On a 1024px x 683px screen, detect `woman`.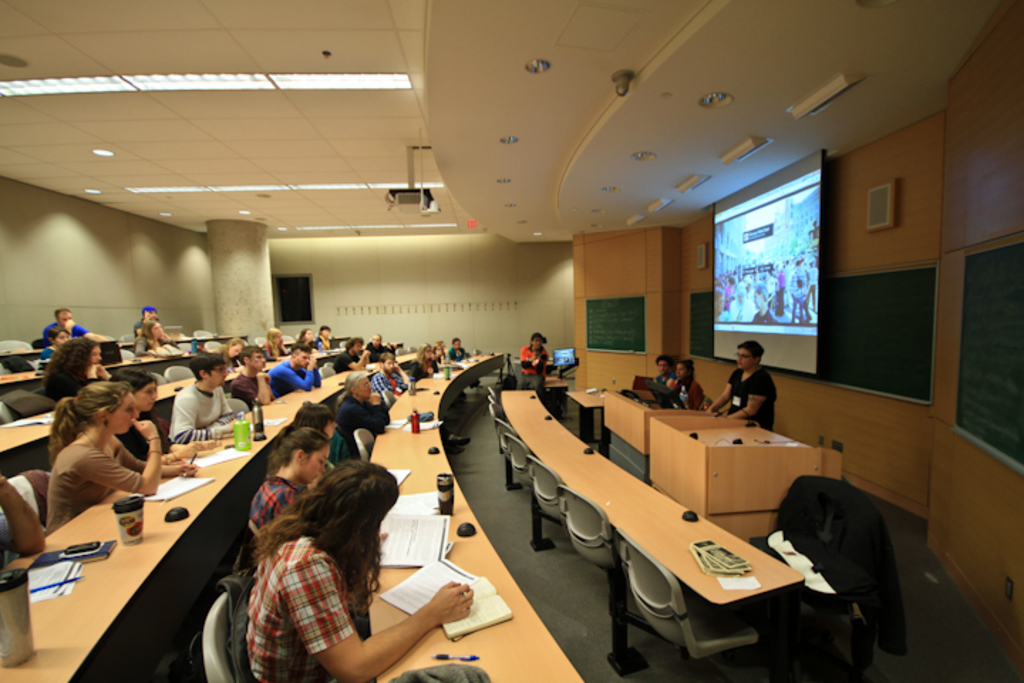
locate(242, 461, 474, 682).
